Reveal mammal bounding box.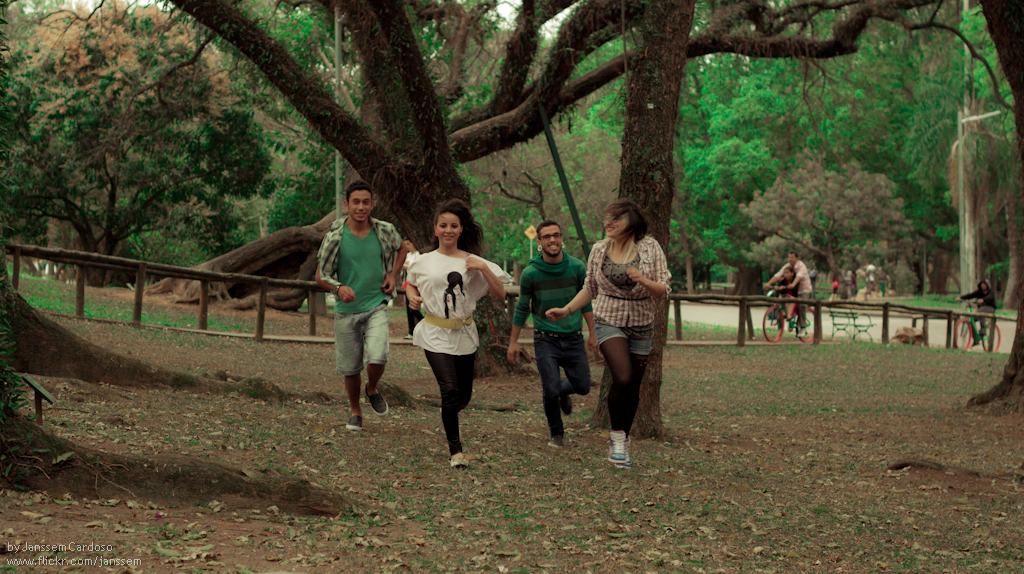
Revealed: l=779, t=269, r=804, b=319.
